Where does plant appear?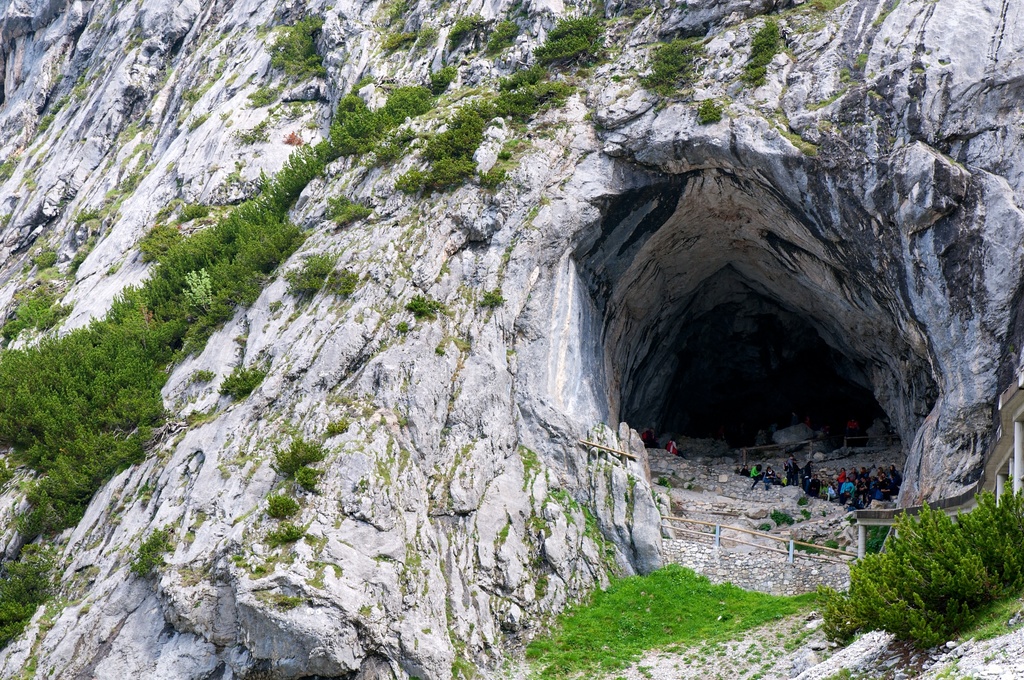
Appears at box=[123, 519, 174, 579].
